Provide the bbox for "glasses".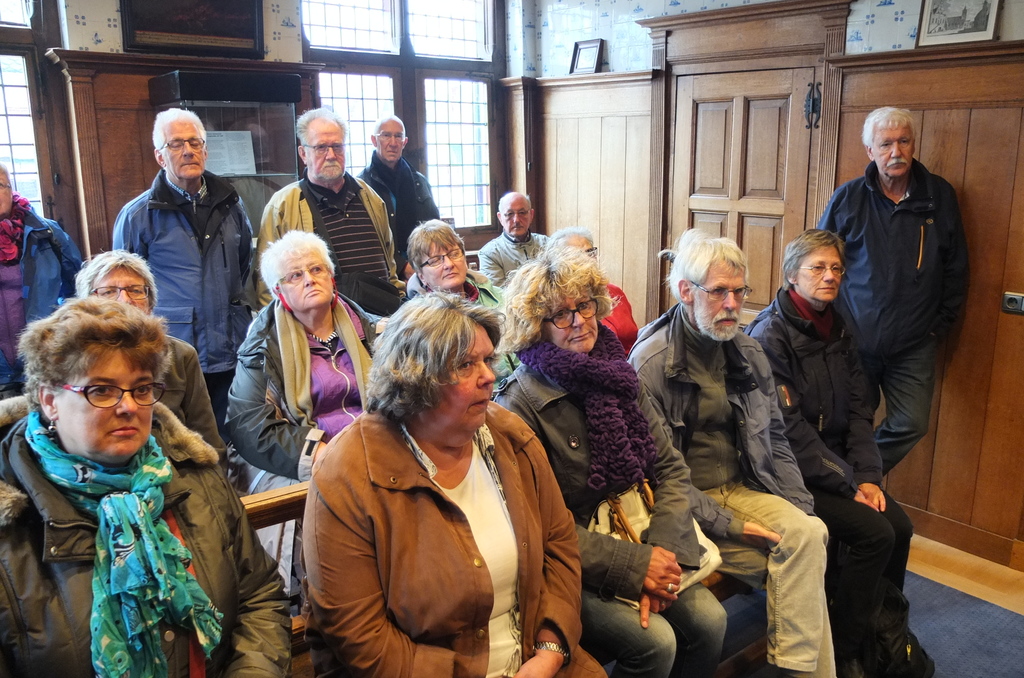
<bbox>690, 279, 753, 304</bbox>.
